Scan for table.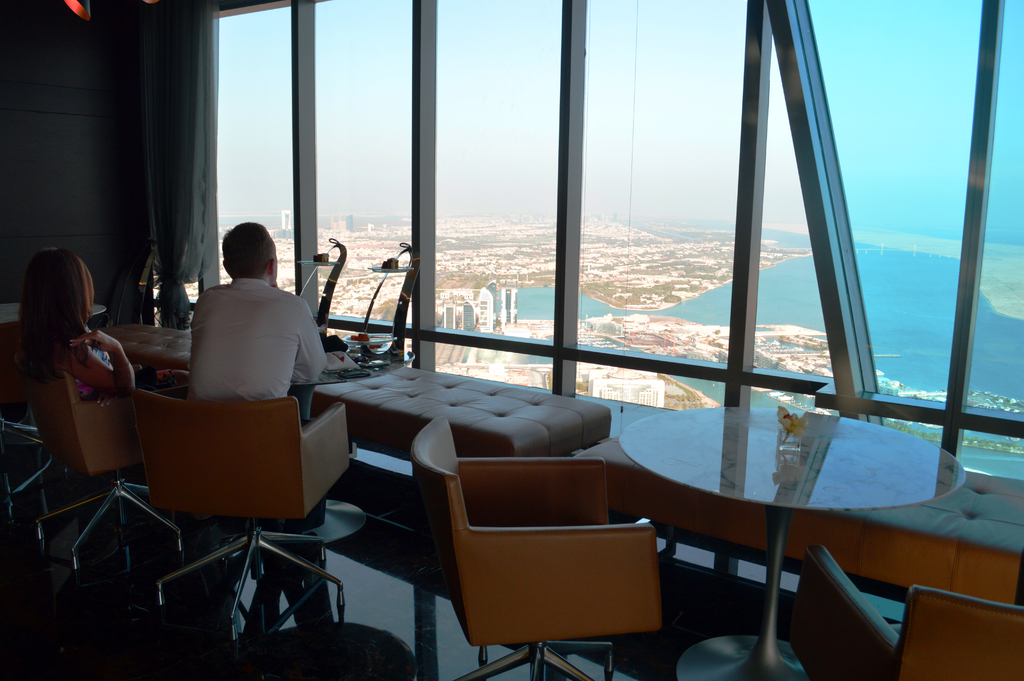
Scan result: 0 303 108 439.
